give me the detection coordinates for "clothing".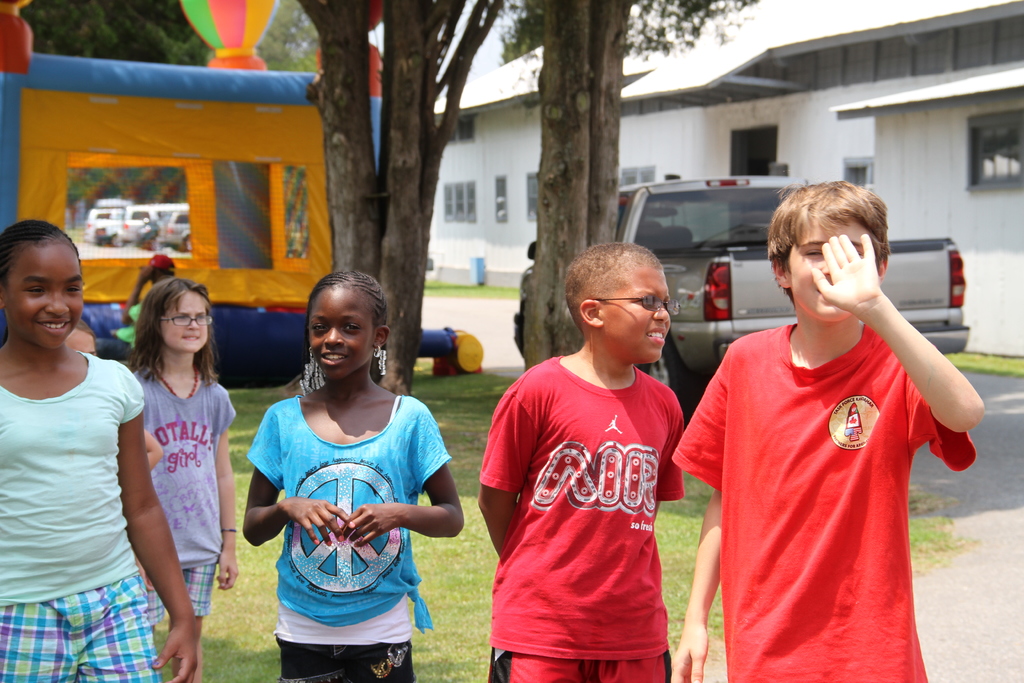
<bbox>0, 347, 146, 682</bbox>.
